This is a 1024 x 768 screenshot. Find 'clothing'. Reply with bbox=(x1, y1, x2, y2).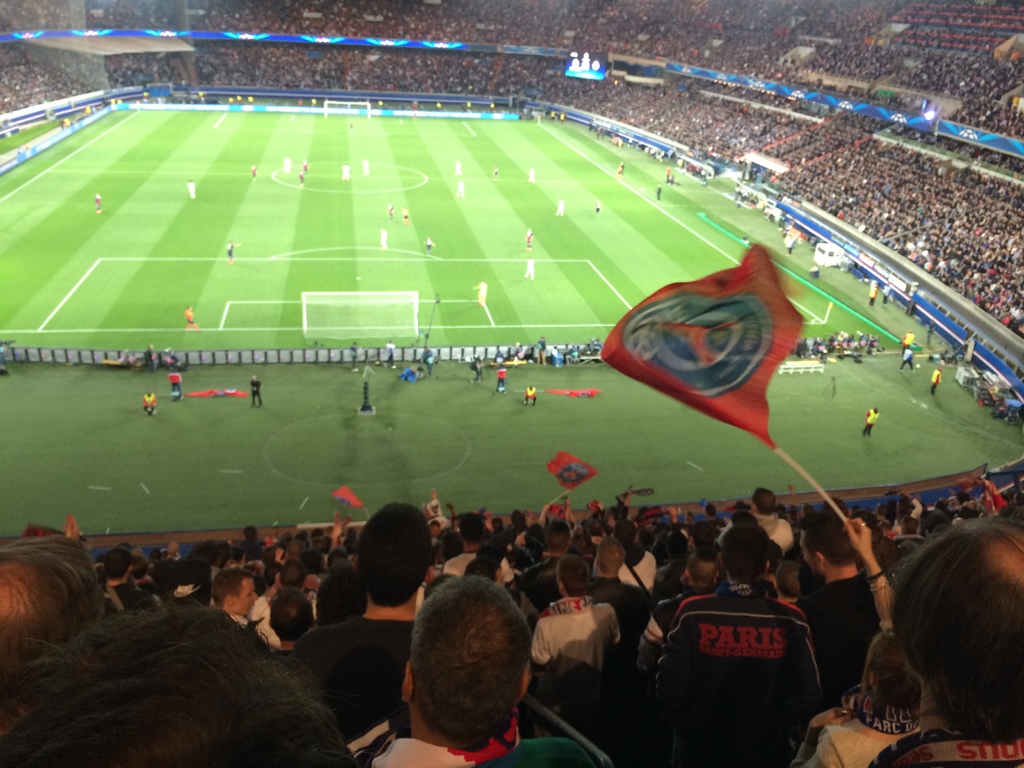
bbox=(595, 548, 658, 595).
